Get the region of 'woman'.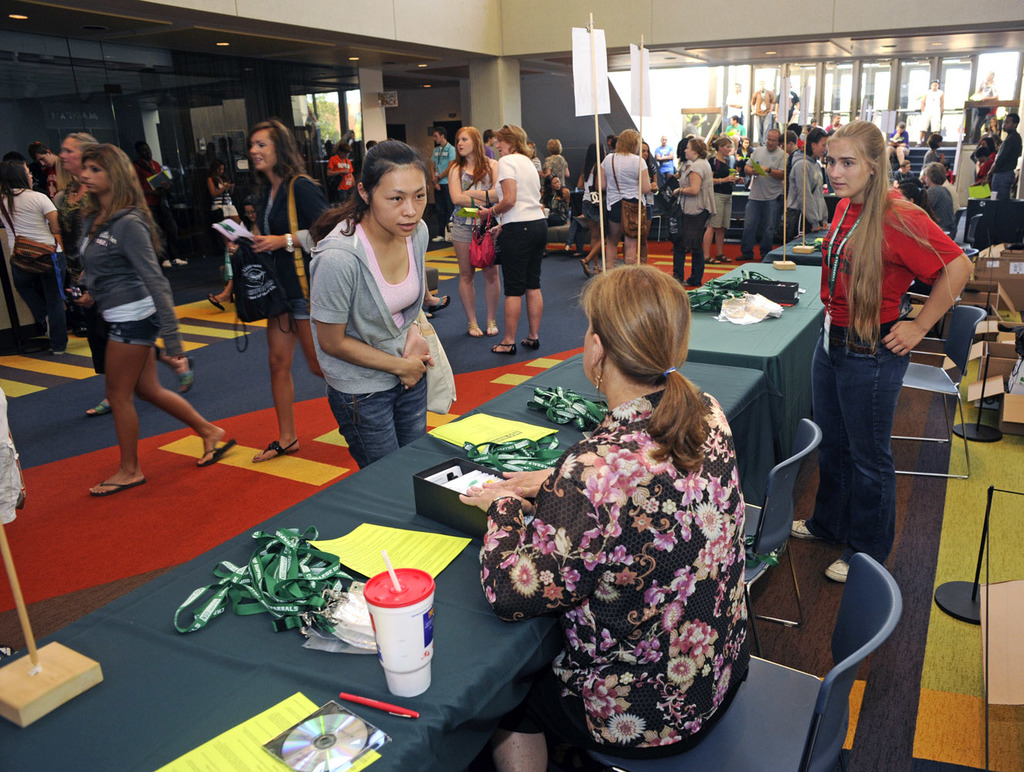
572/141/610/279.
